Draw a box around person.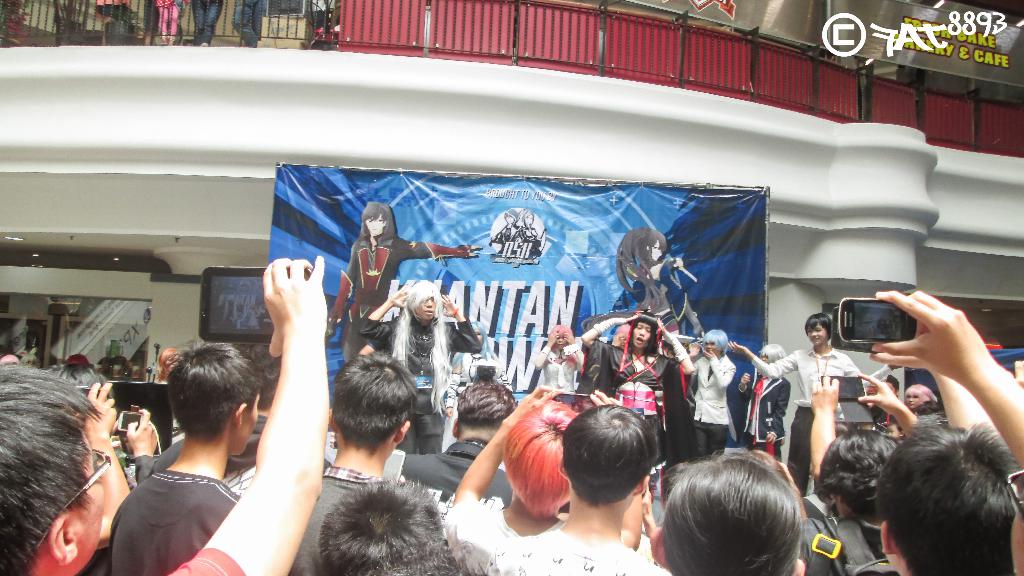
left=683, top=321, right=737, bottom=449.
